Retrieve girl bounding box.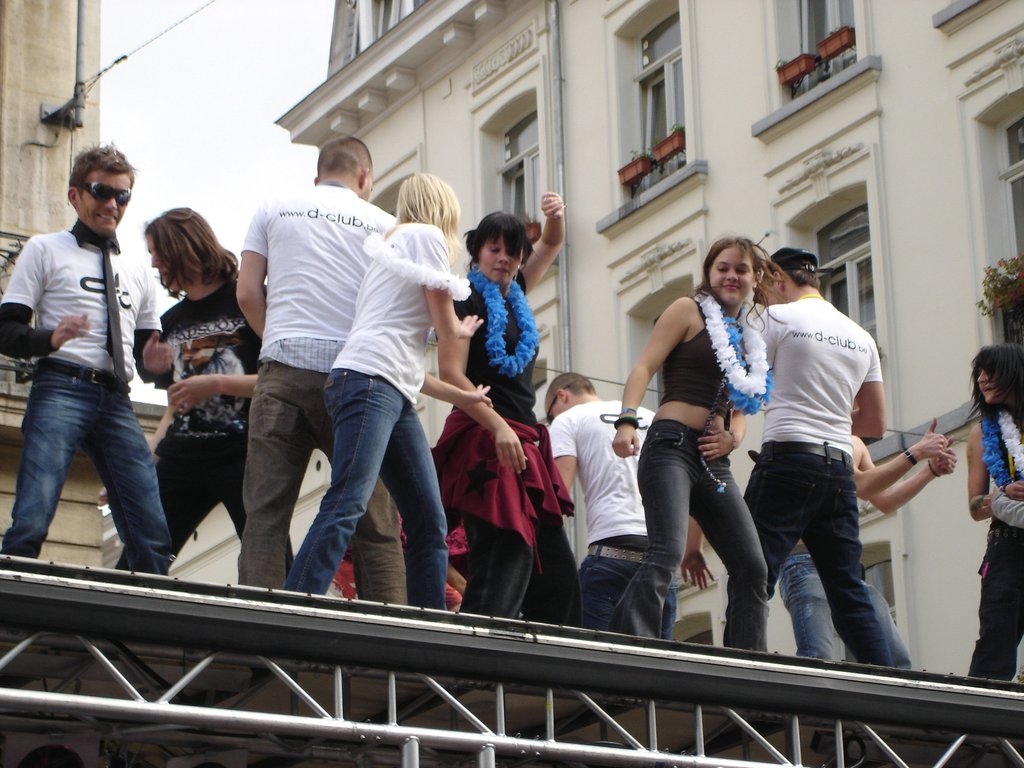
Bounding box: 440,195,584,633.
